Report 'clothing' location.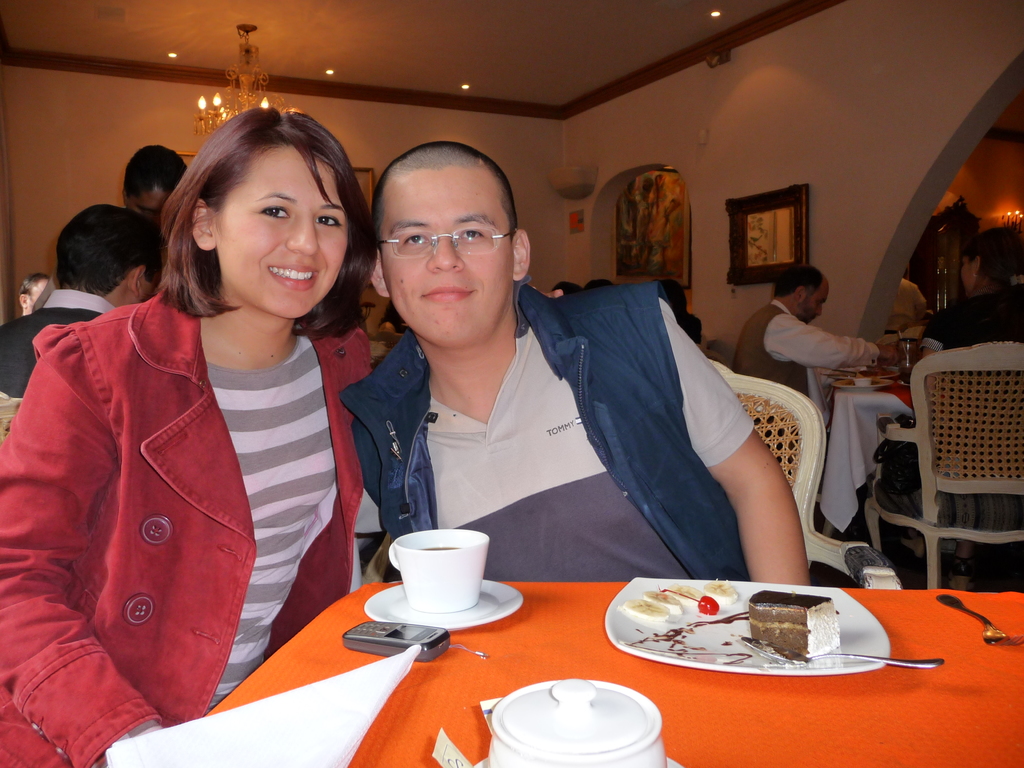
Report: x1=886 y1=276 x2=934 y2=334.
